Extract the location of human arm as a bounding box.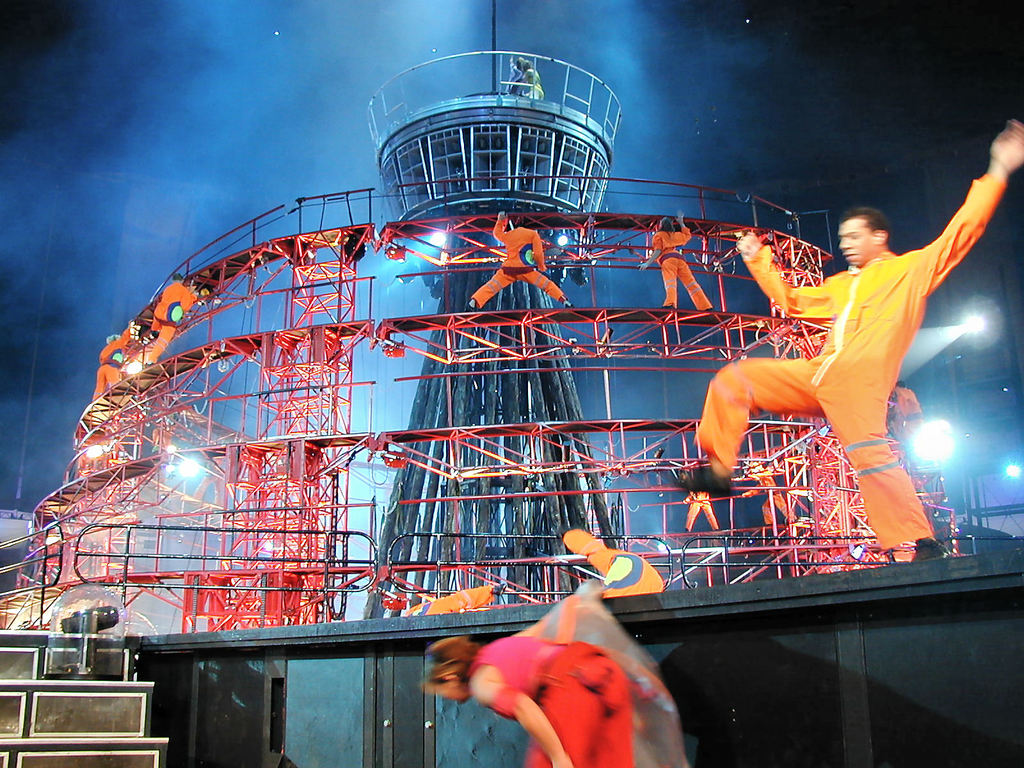
(left=679, top=490, right=695, bottom=505).
